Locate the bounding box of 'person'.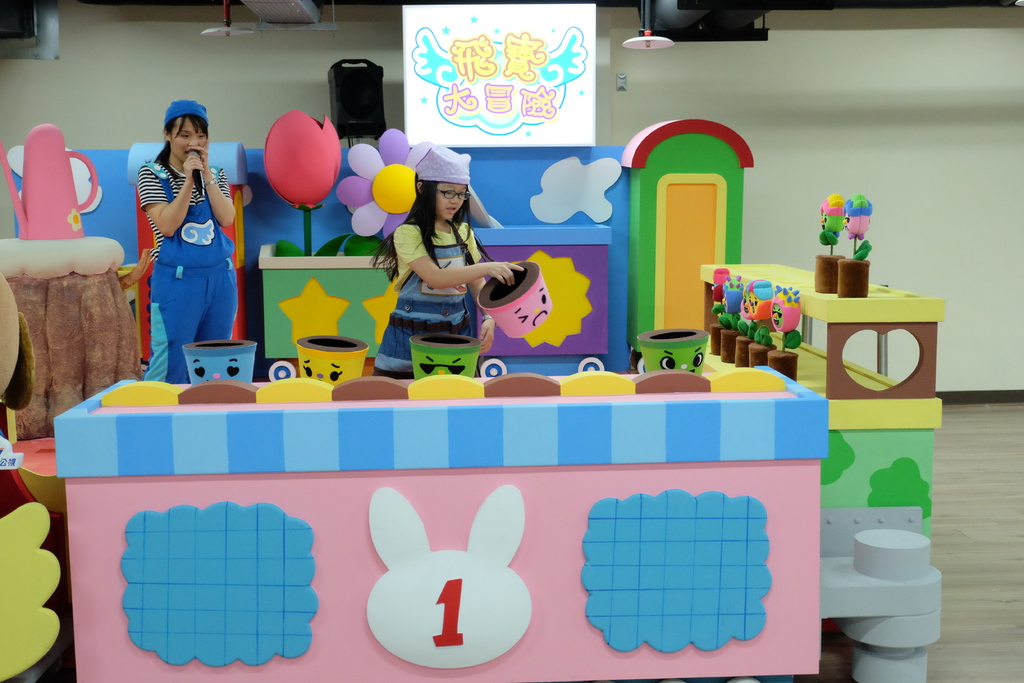
Bounding box: Rect(134, 85, 237, 390).
